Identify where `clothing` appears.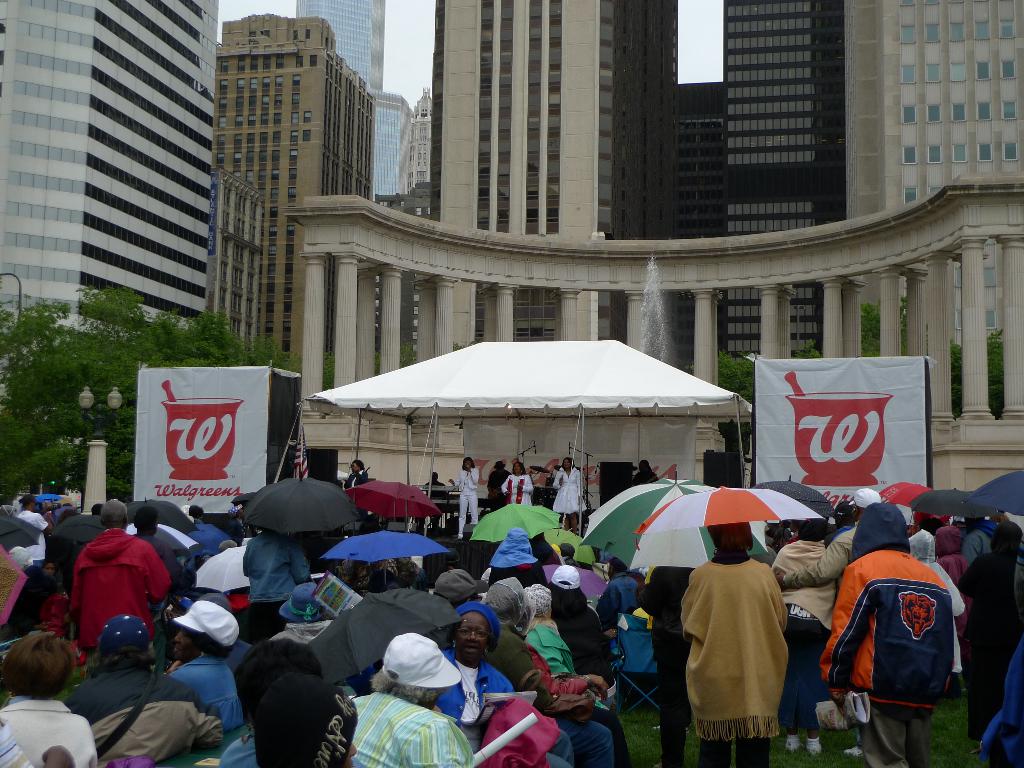
Appears at Rect(500, 474, 531, 505).
